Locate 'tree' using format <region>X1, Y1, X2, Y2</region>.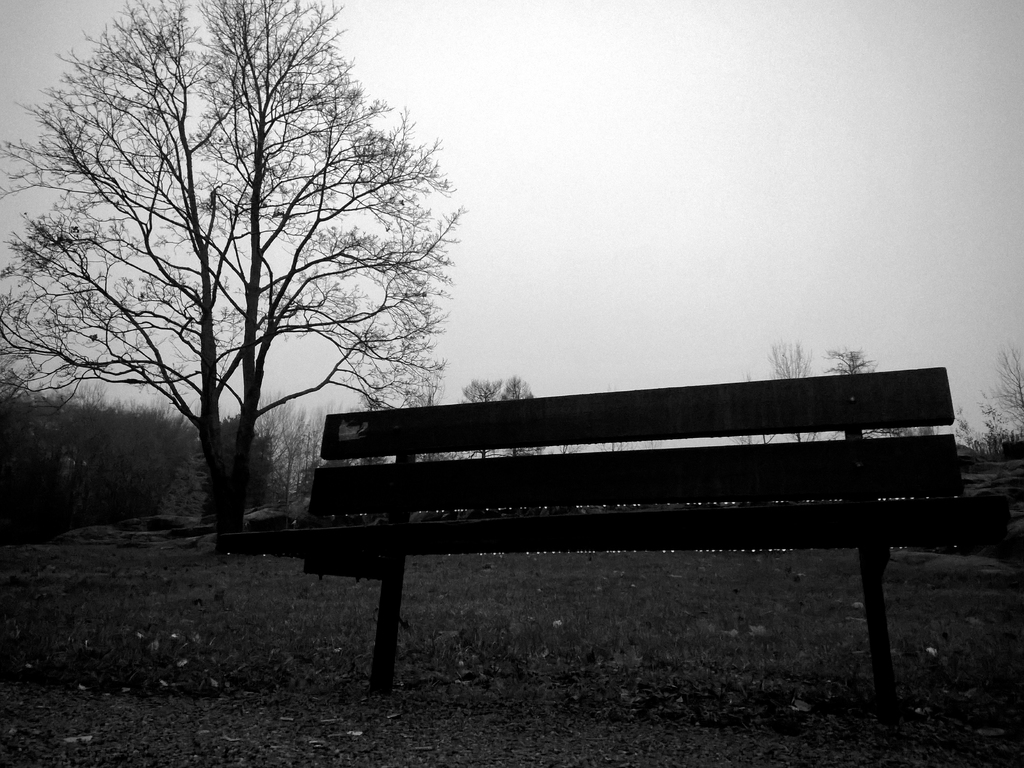
<region>761, 335, 813, 476</region>.
